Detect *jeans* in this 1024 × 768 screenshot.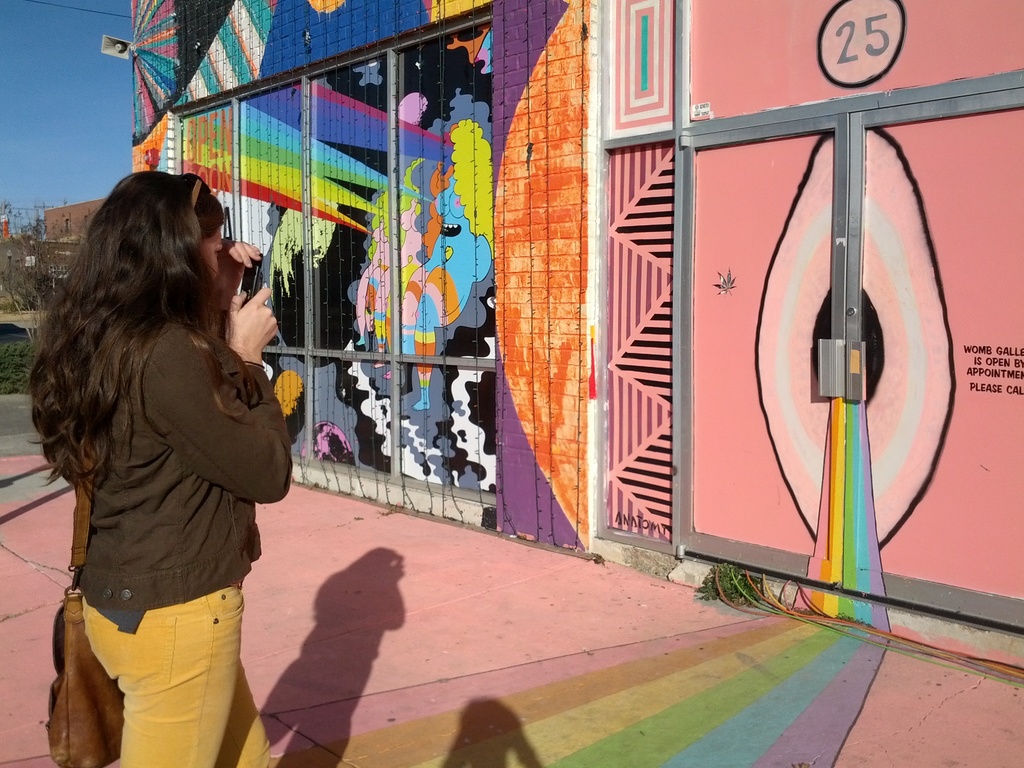
Detection: detection(61, 598, 244, 764).
